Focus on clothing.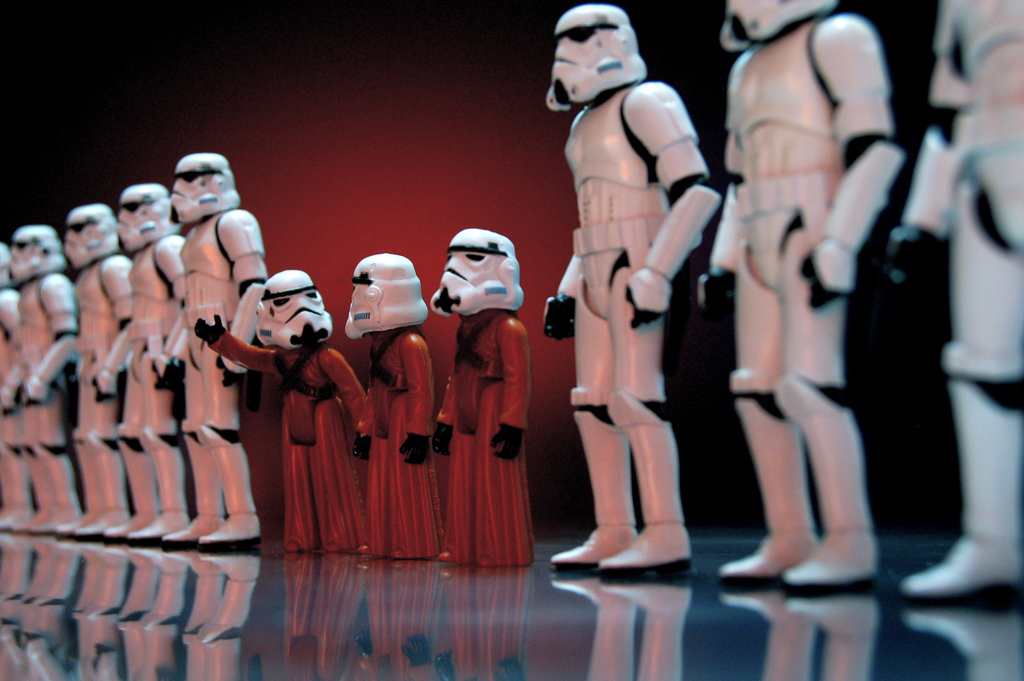
Focused at locate(356, 324, 440, 561).
